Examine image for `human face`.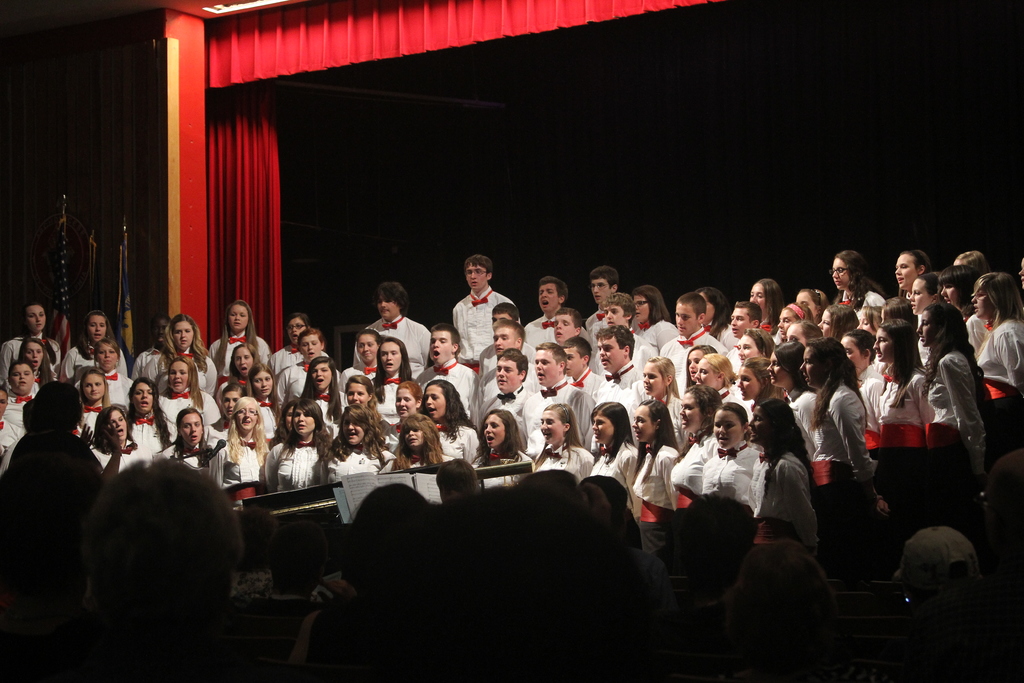
Examination result: (298,333,322,365).
